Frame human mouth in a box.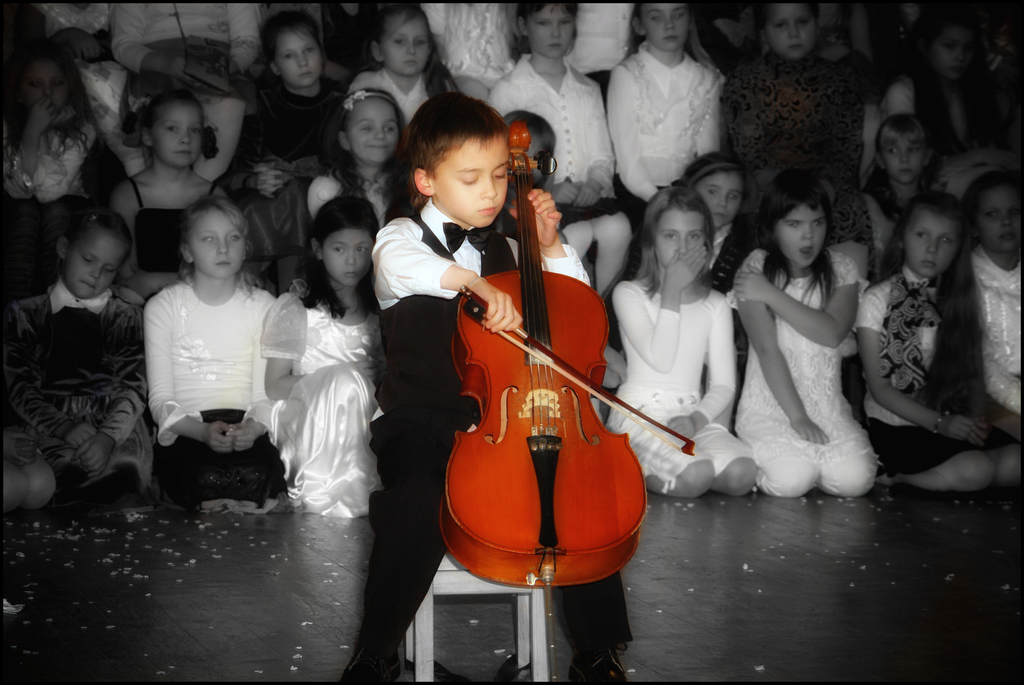
BBox(792, 48, 802, 49).
